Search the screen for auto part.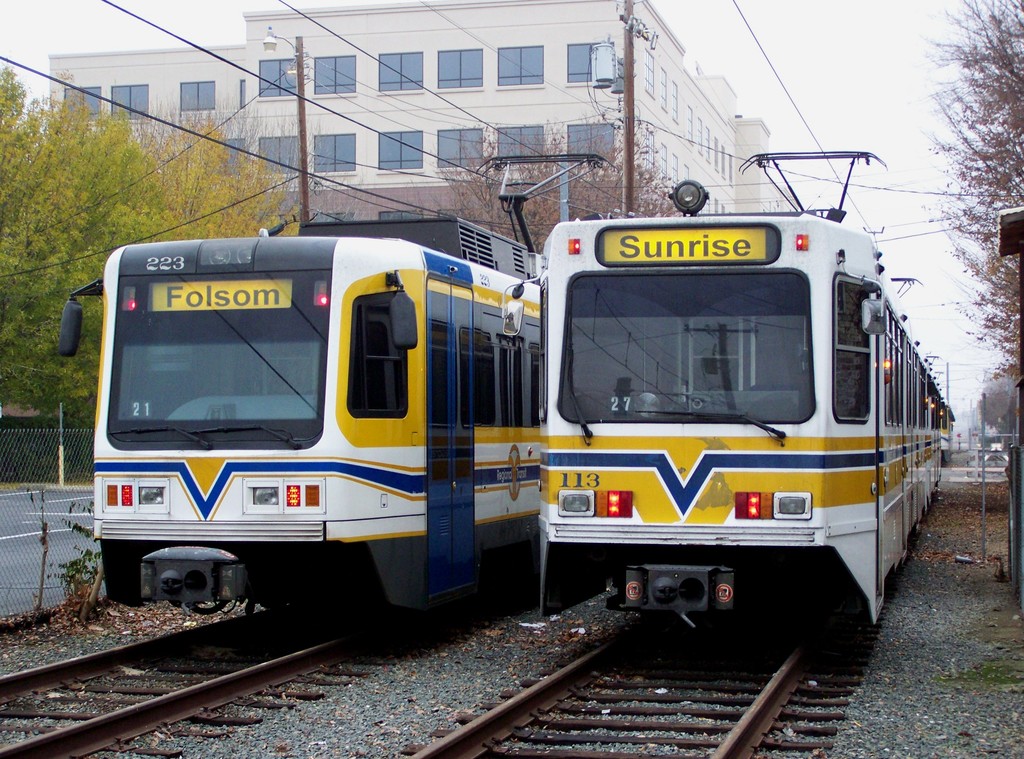
Found at rect(89, 220, 540, 622).
